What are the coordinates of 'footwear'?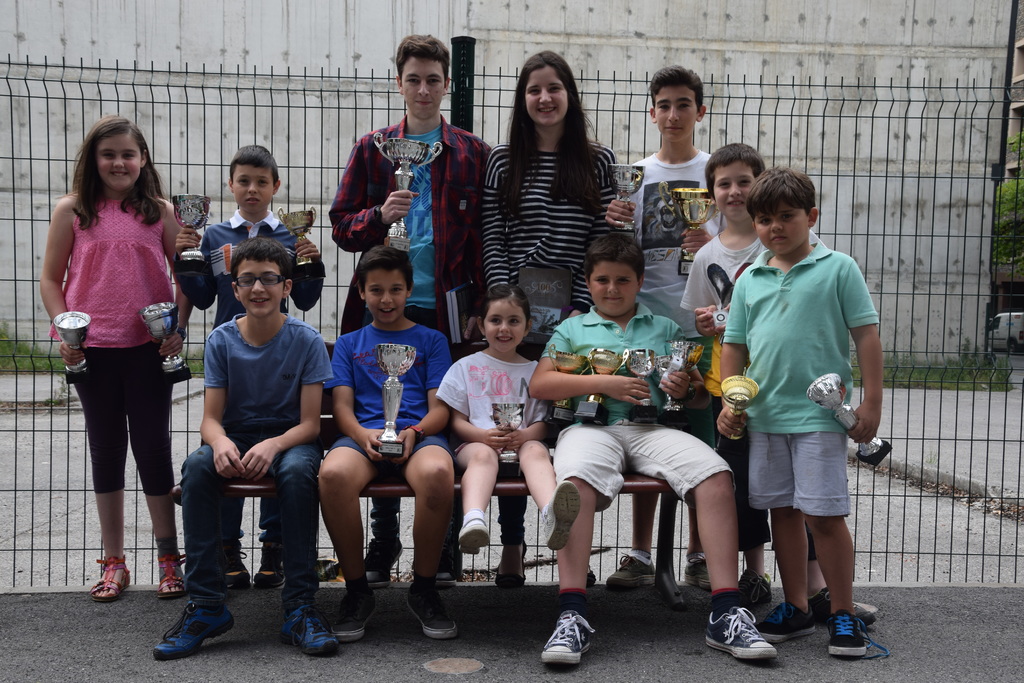
[x1=735, y1=565, x2=776, y2=613].
